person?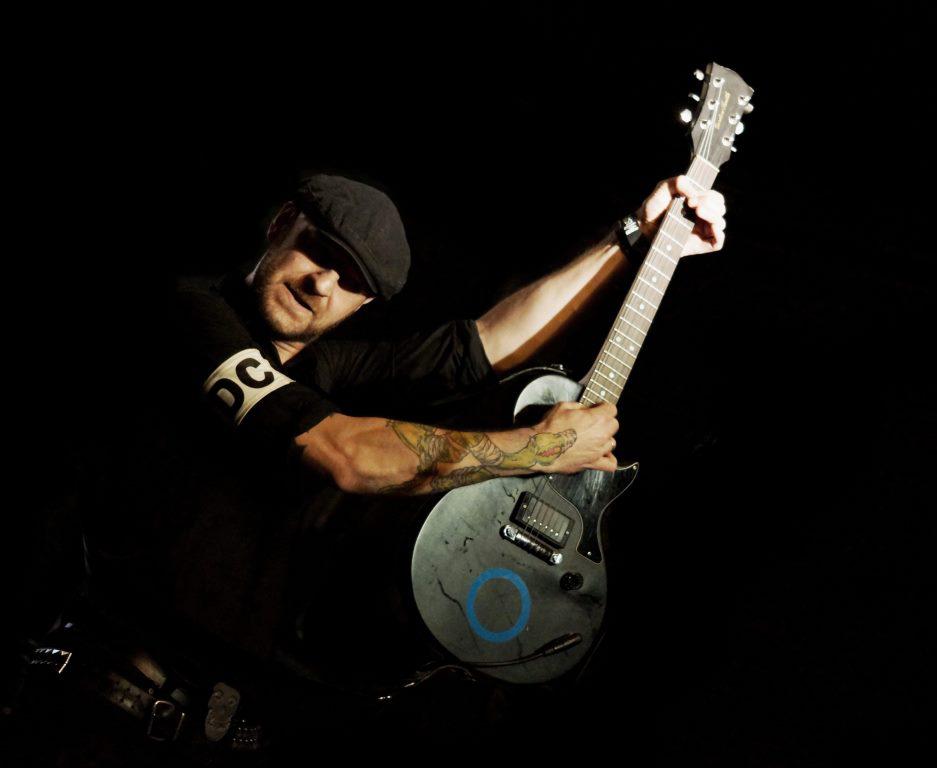
x1=0, y1=175, x2=729, y2=767
